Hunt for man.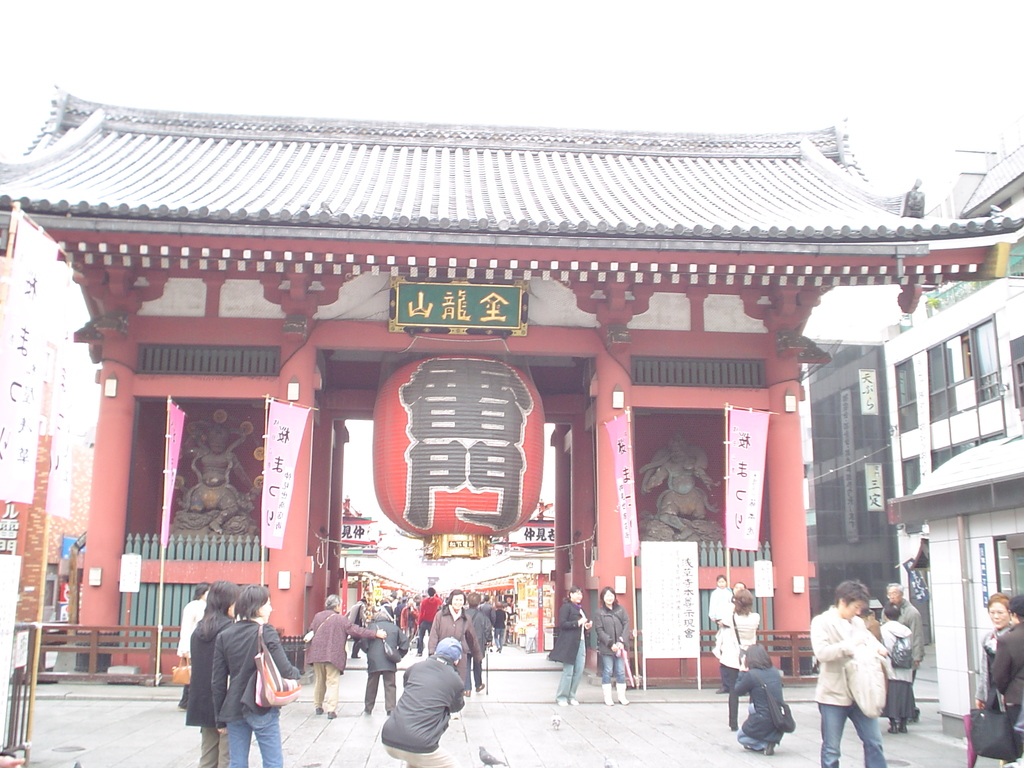
Hunted down at region(884, 584, 925, 719).
